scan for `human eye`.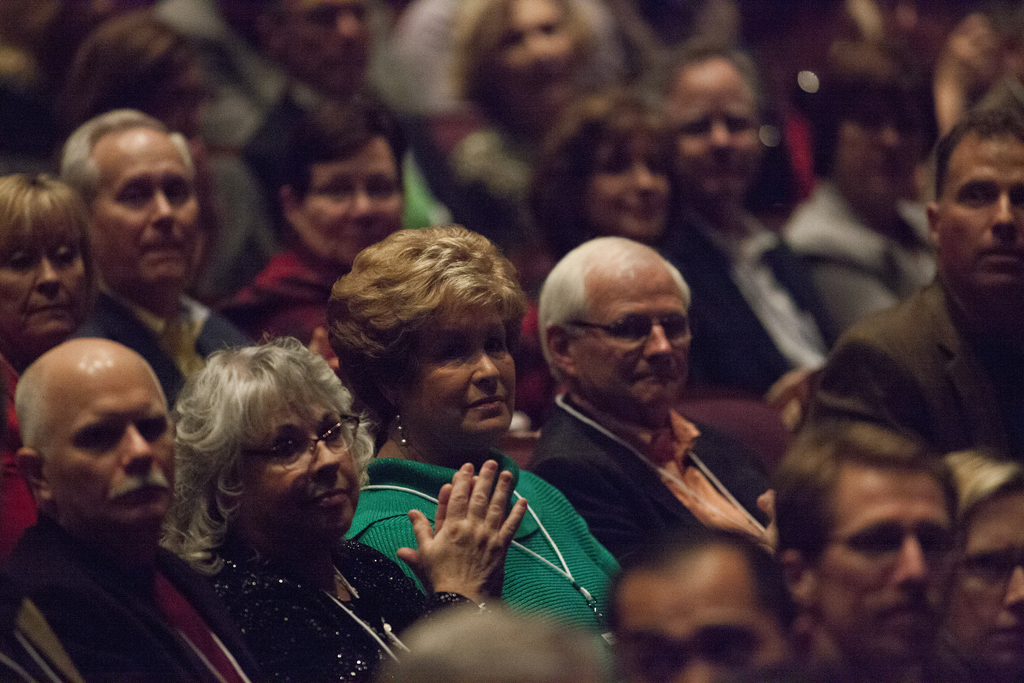
Scan result: [967, 187, 988, 208].
